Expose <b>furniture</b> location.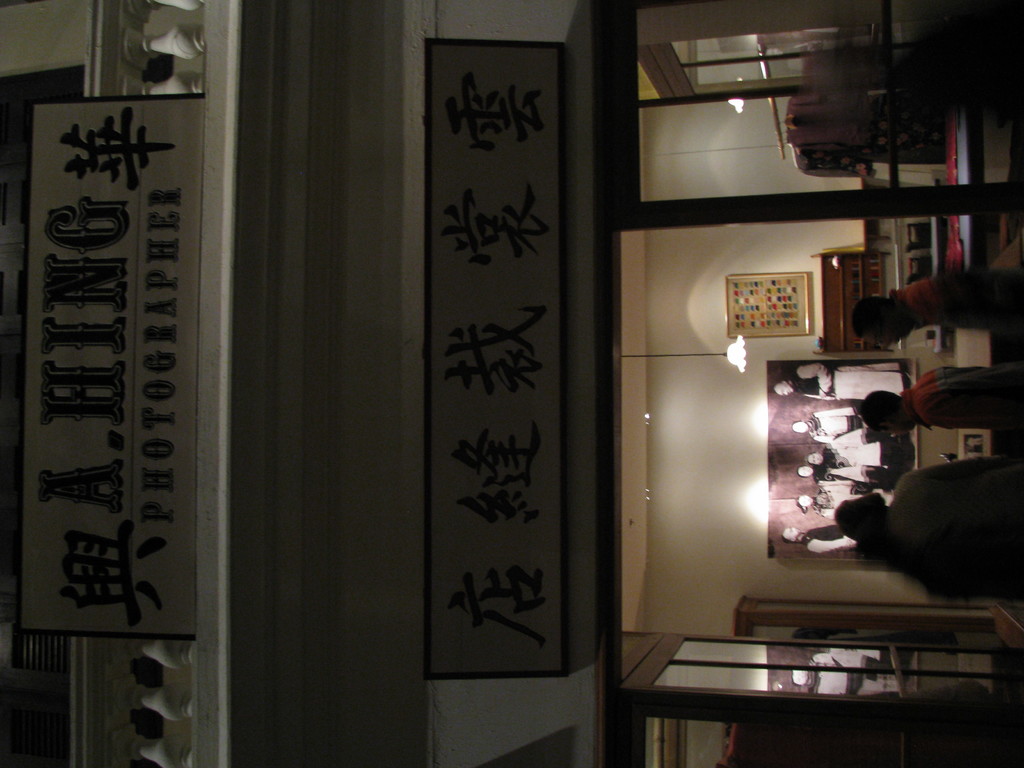
Exposed at bbox(810, 251, 892, 348).
